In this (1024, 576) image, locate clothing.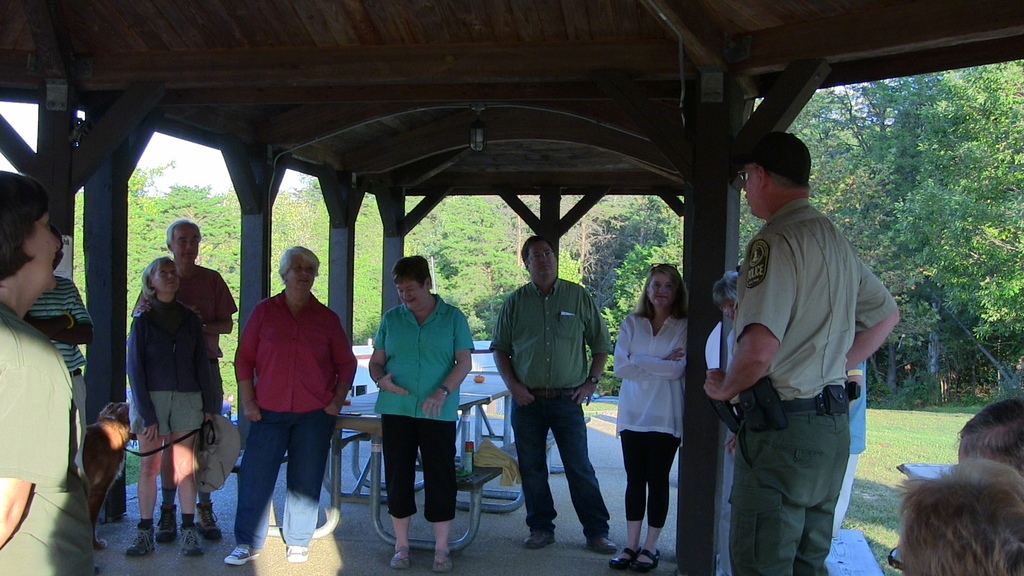
Bounding box: 15/272/90/463.
